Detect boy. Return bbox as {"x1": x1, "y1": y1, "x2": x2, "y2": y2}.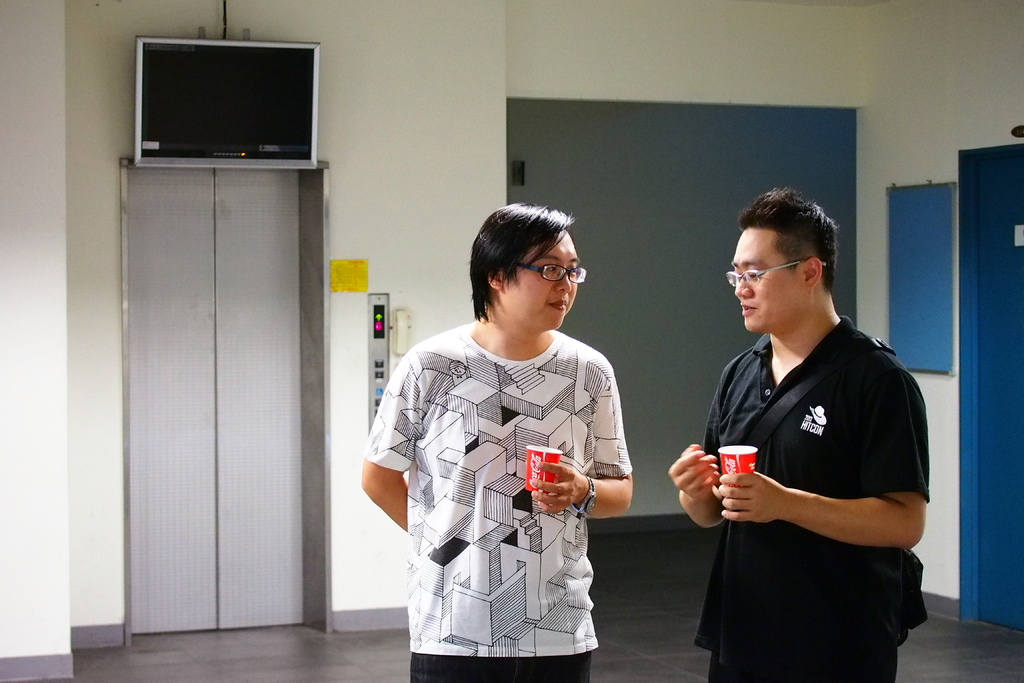
{"x1": 670, "y1": 186, "x2": 932, "y2": 682}.
